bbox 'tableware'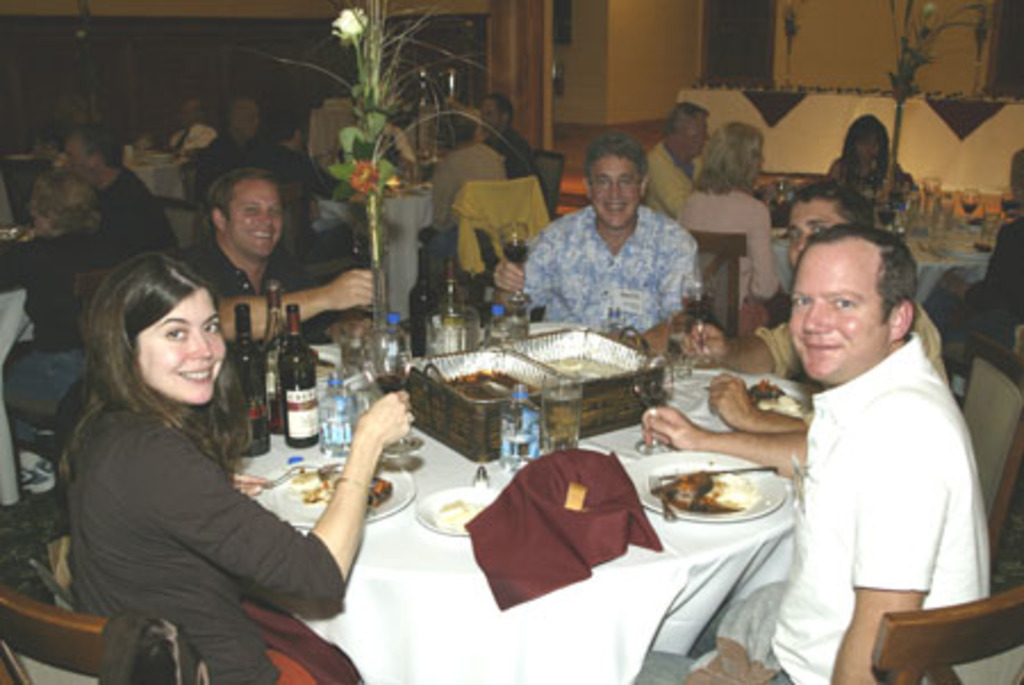
[left=357, top=328, right=428, bottom=460]
